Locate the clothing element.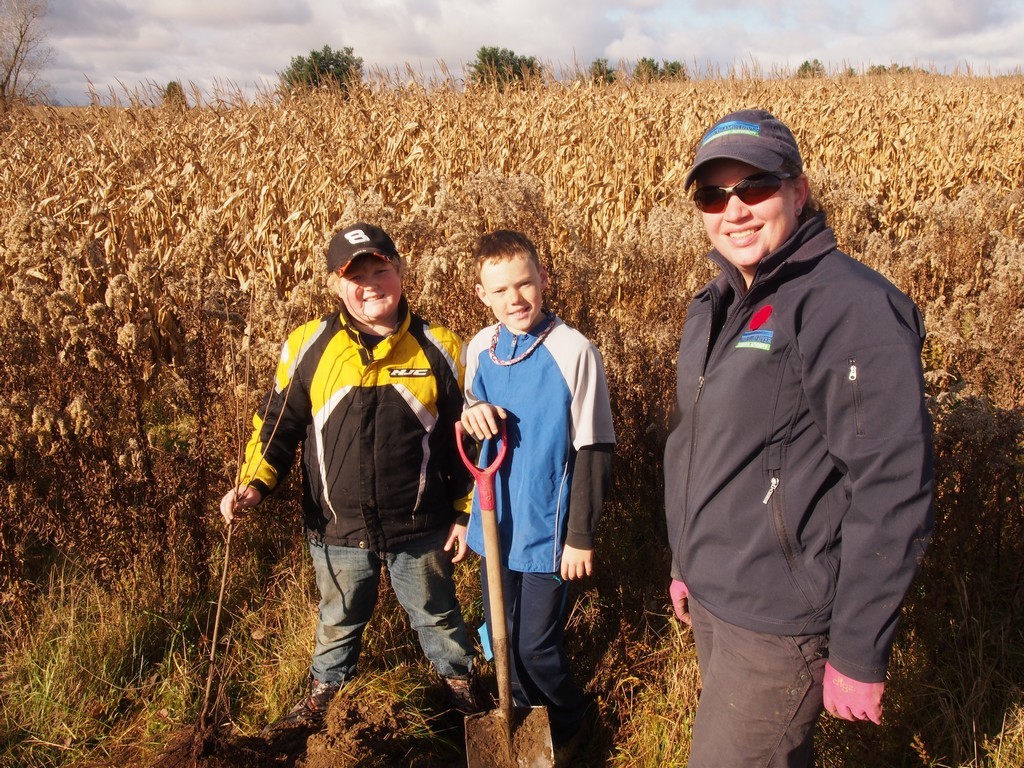
Element bbox: x1=231, y1=305, x2=477, y2=690.
